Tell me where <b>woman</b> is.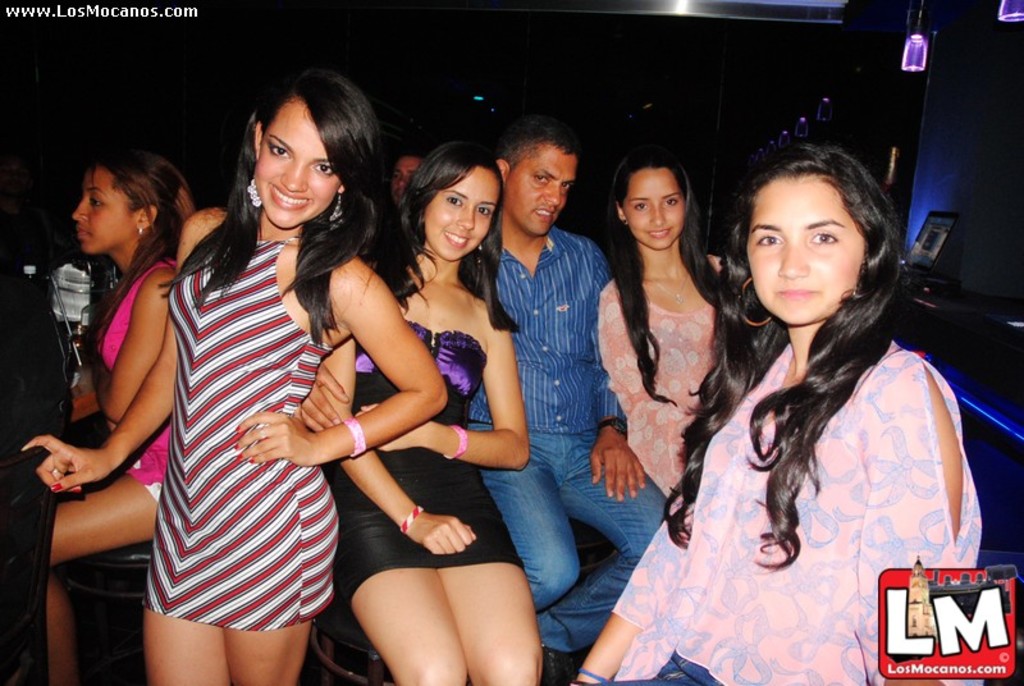
<b>woman</b> is at detection(17, 70, 449, 685).
